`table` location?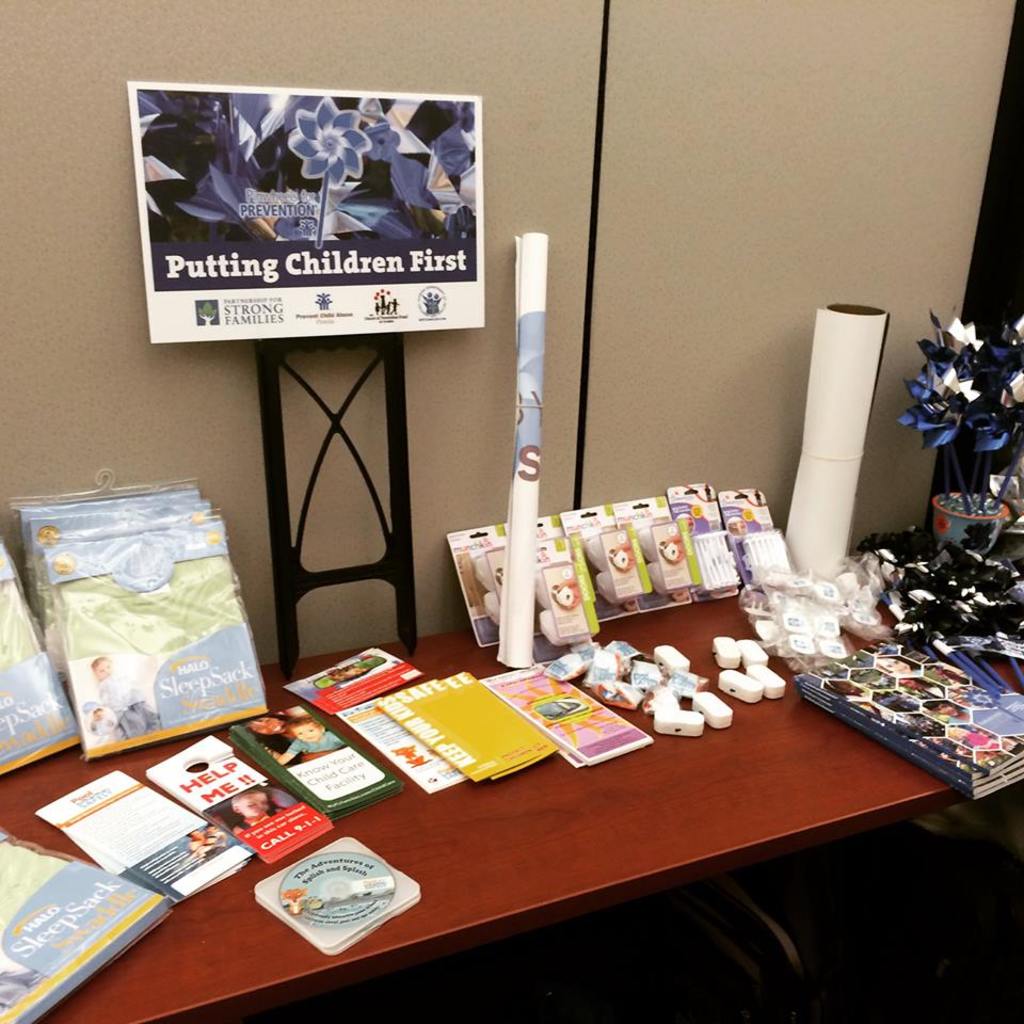
detection(79, 589, 973, 1021)
